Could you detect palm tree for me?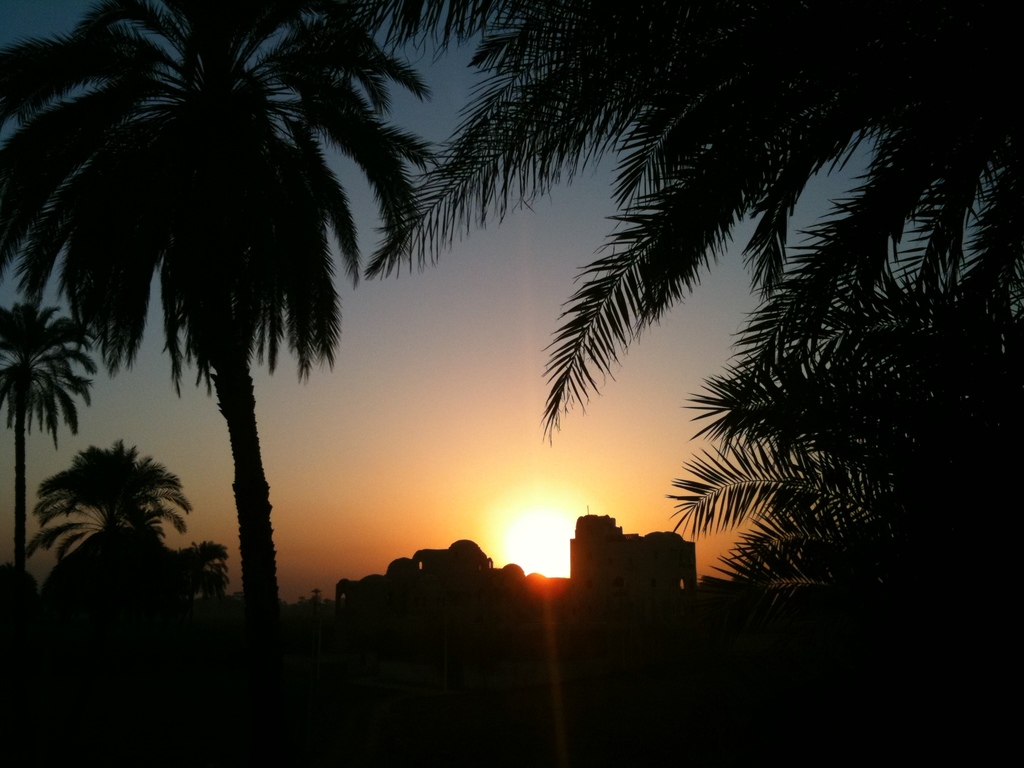
Detection result: (x1=47, y1=441, x2=173, y2=648).
